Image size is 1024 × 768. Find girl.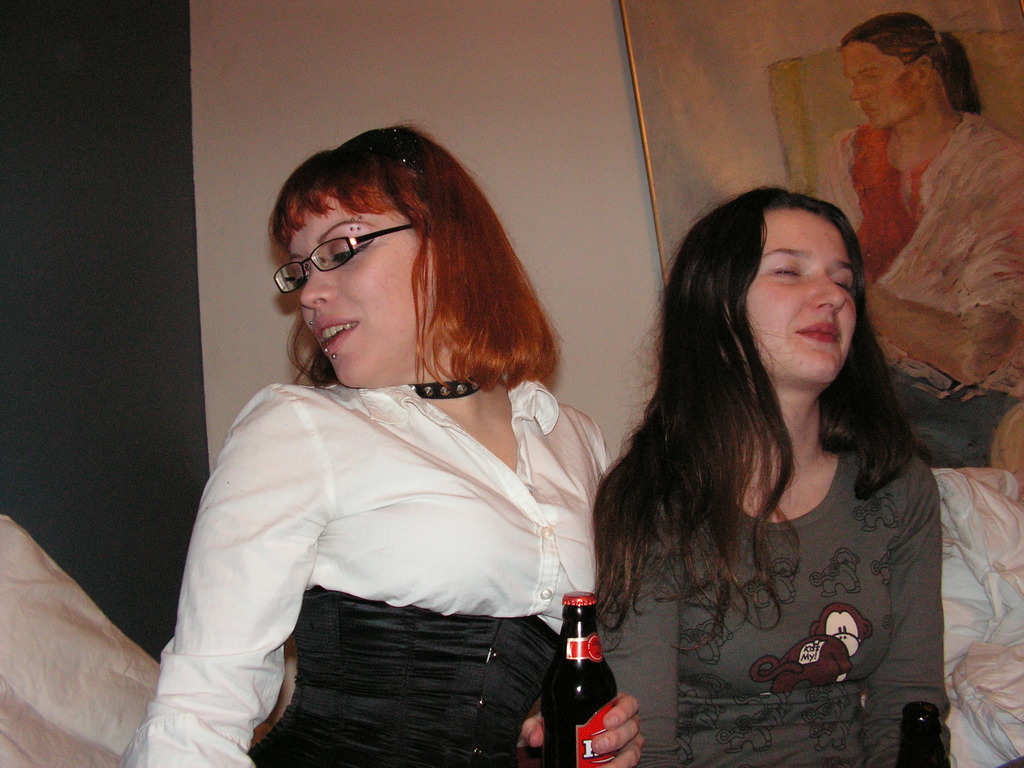
{"left": 115, "top": 123, "right": 649, "bottom": 767}.
